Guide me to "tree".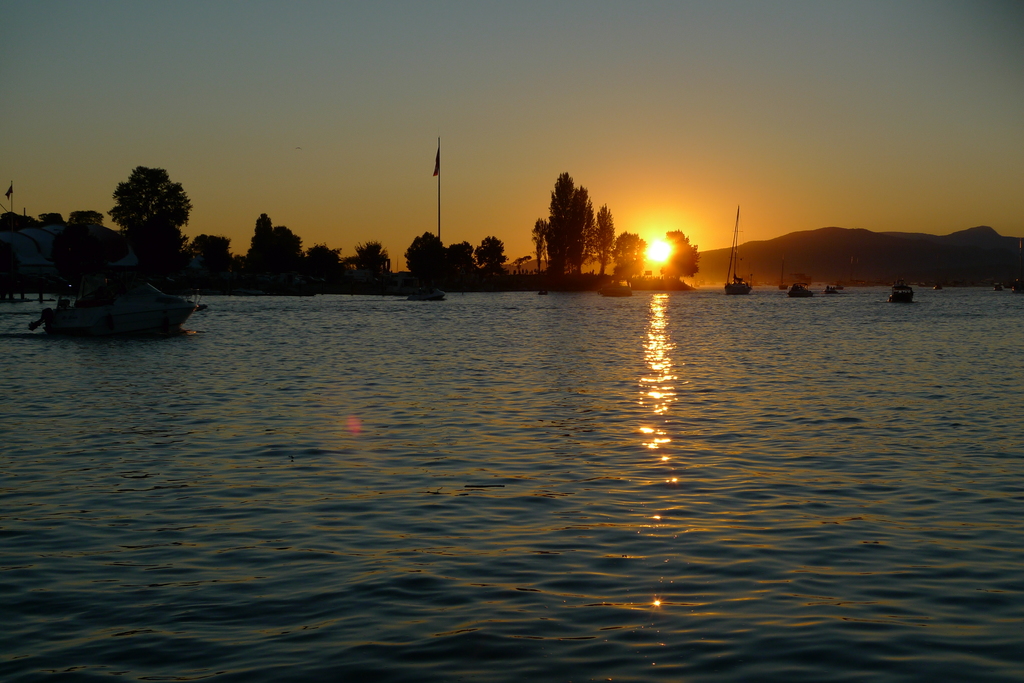
Guidance: left=243, top=213, right=301, bottom=301.
